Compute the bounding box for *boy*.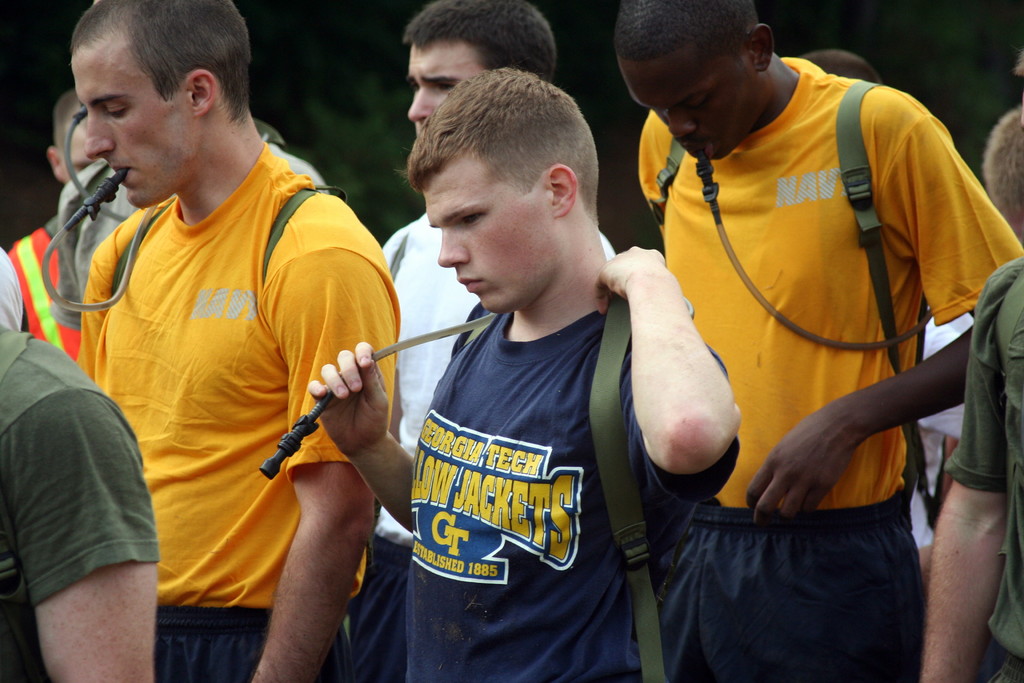
bbox(214, 70, 605, 676).
